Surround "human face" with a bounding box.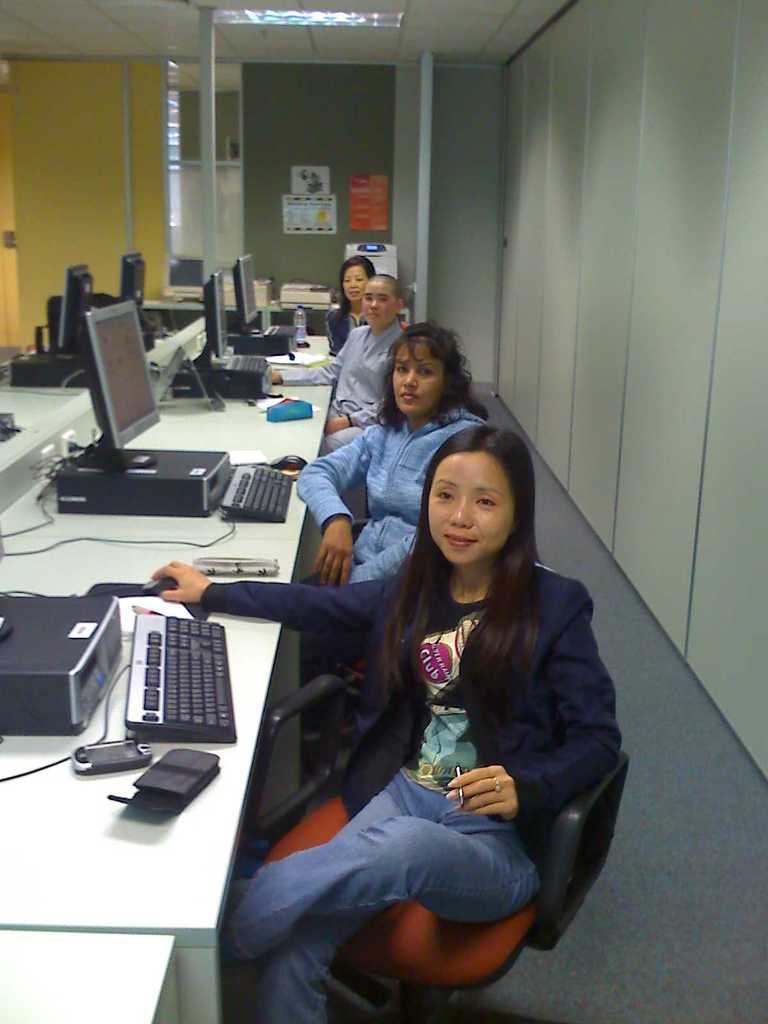
(347,269,376,302).
